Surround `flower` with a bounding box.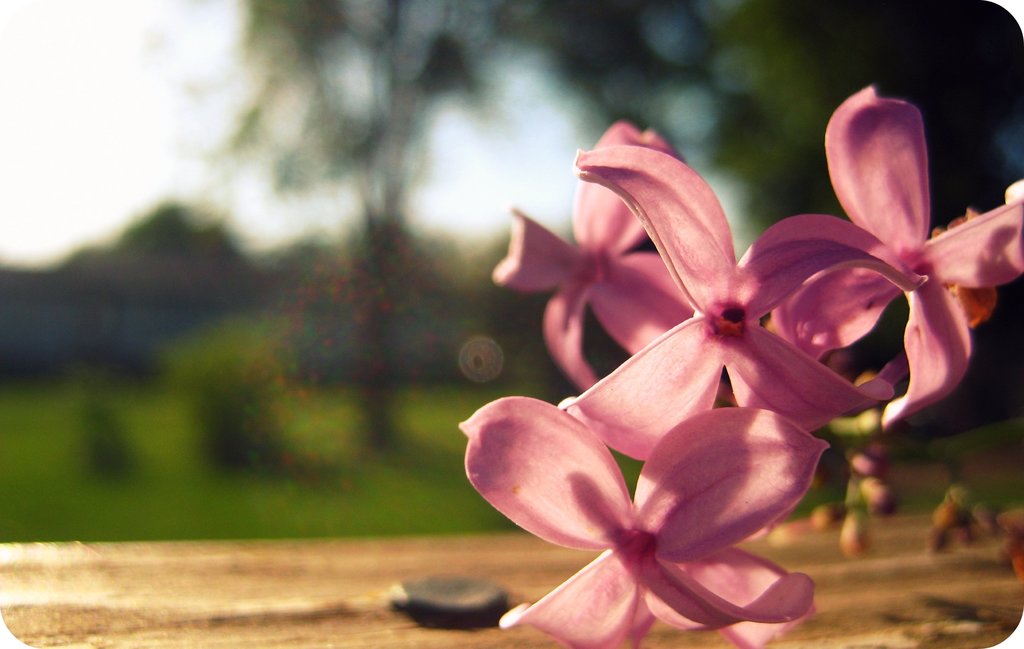
771, 80, 1023, 428.
